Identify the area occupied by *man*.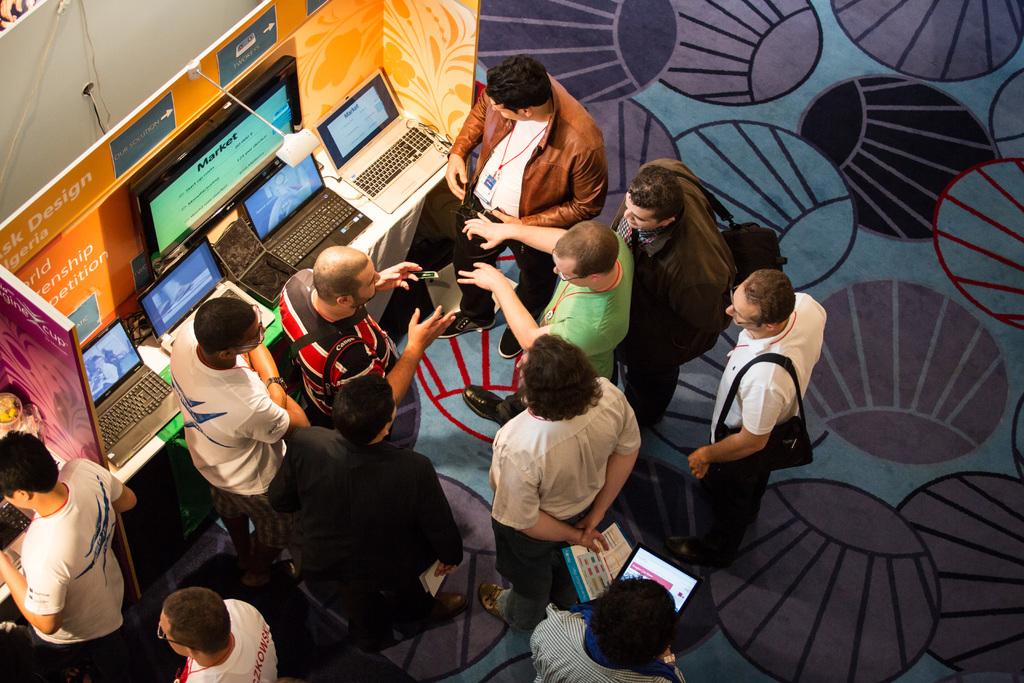
Area: box(156, 586, 273, 682).
